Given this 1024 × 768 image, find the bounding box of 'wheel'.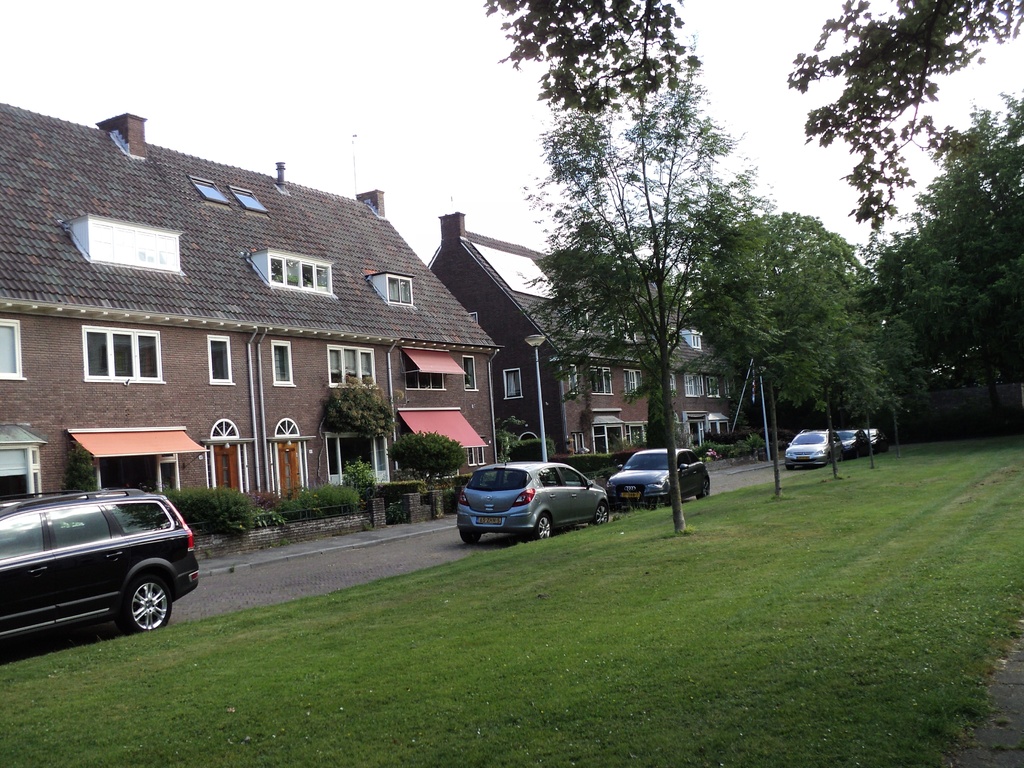
left=694, top=477, right=716, bottom=501.
